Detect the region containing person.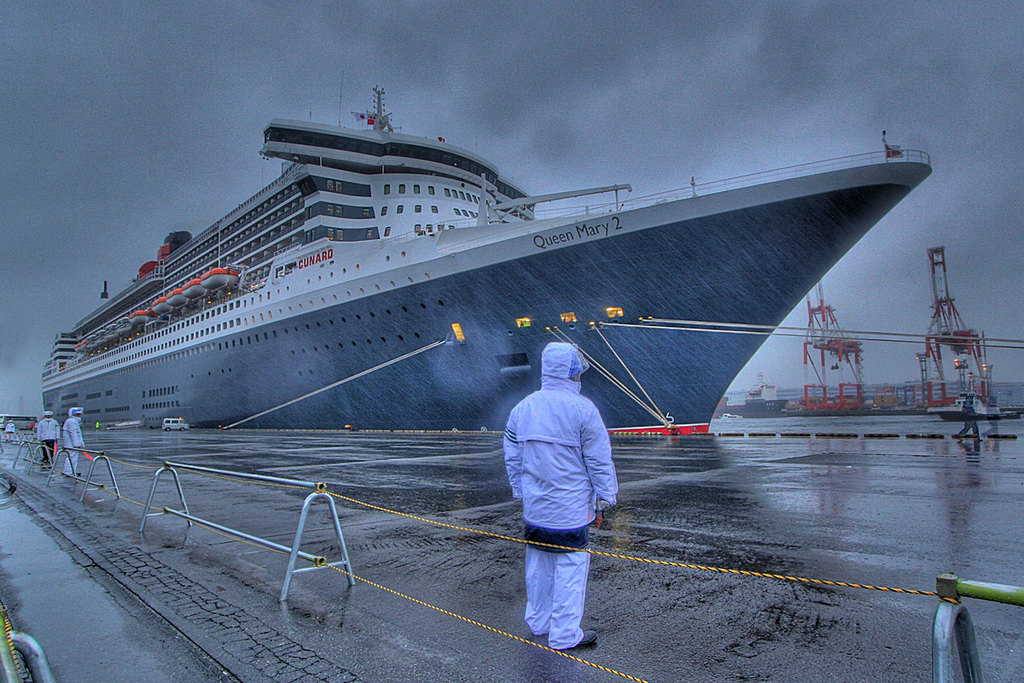
<box>36,407,58,465</box>.
